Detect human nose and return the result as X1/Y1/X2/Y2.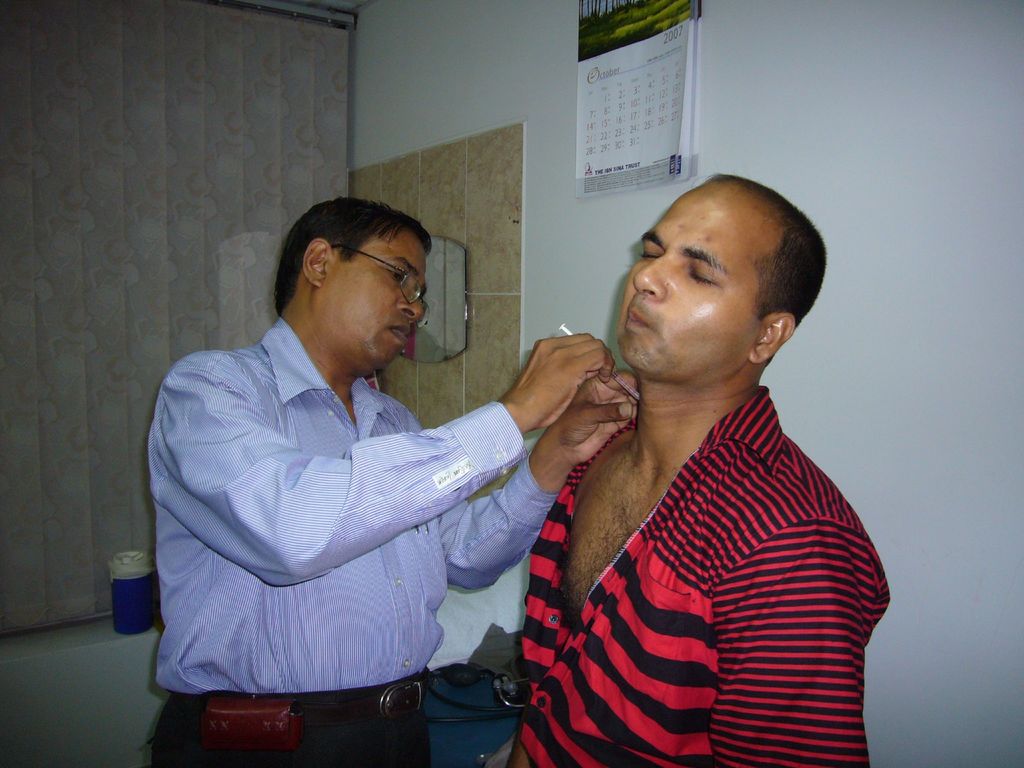
636/260/672/304.
